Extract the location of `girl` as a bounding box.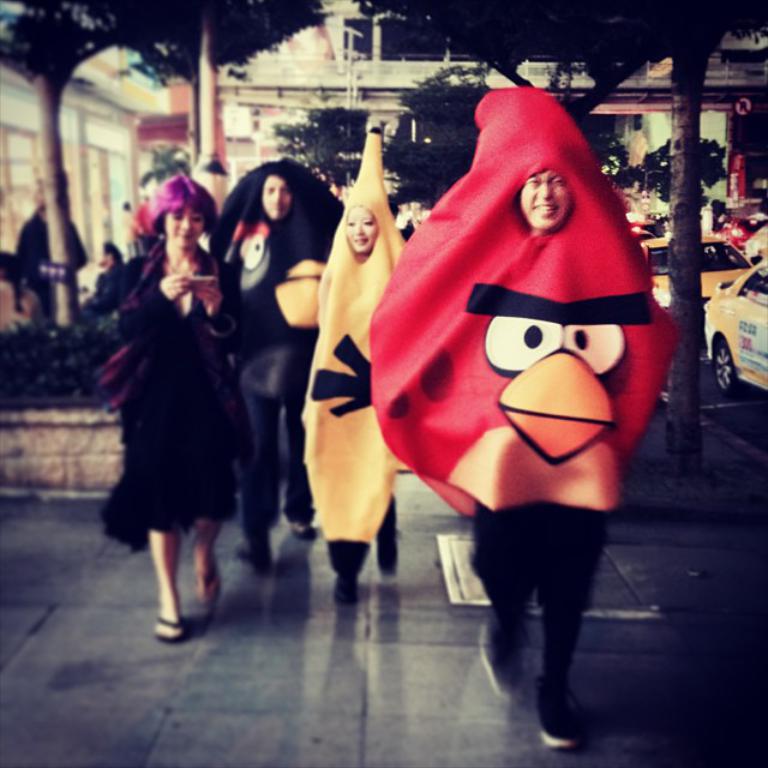
bbox=(98, 234, 122, 308).
